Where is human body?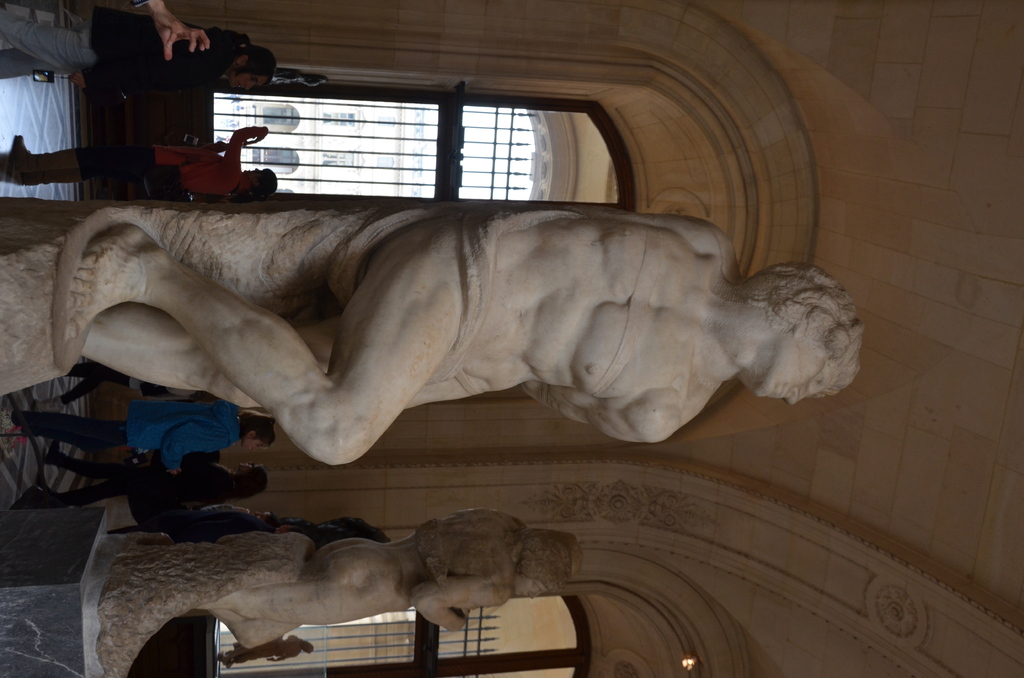
226,637,303,671.
